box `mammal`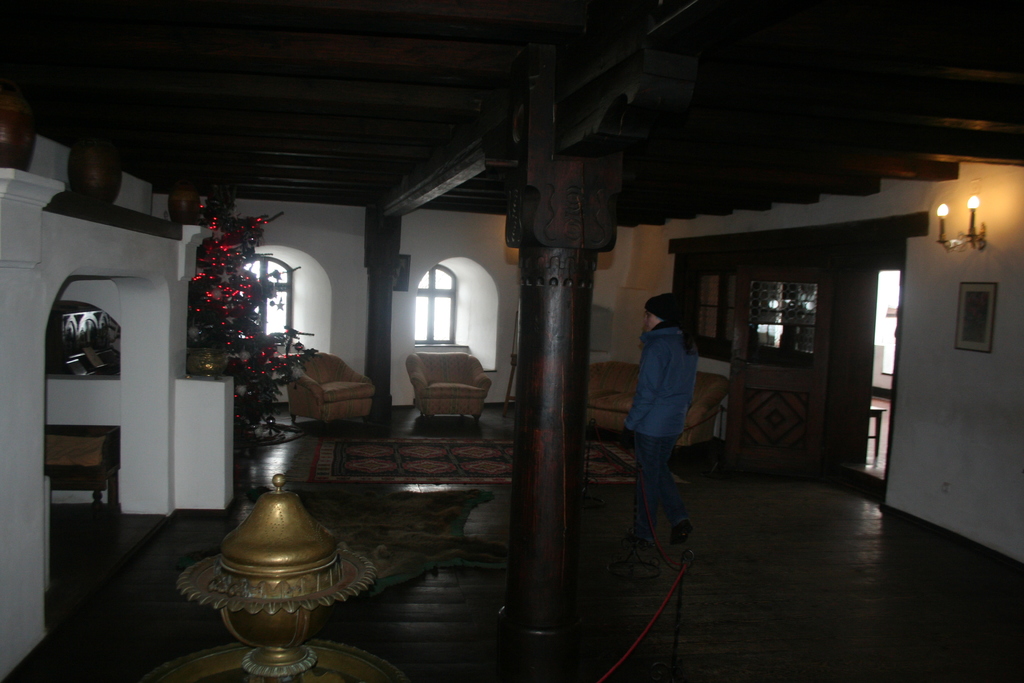
[604, 290, 702, 573]
